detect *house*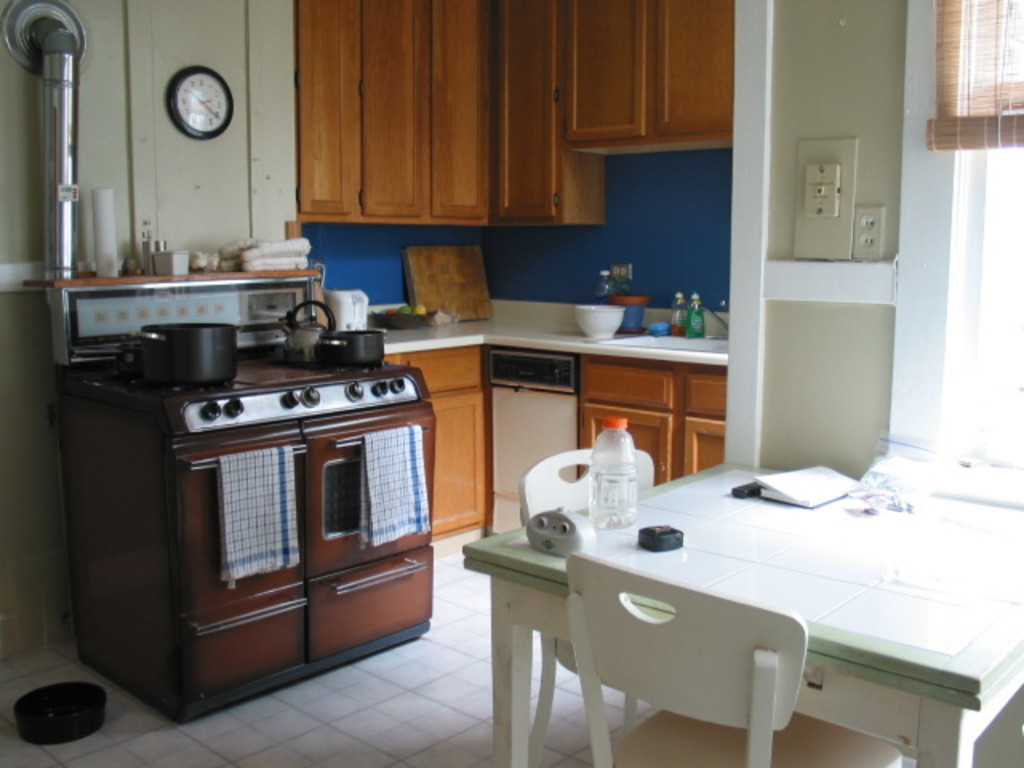
box(0, 0, 1022, 766)
